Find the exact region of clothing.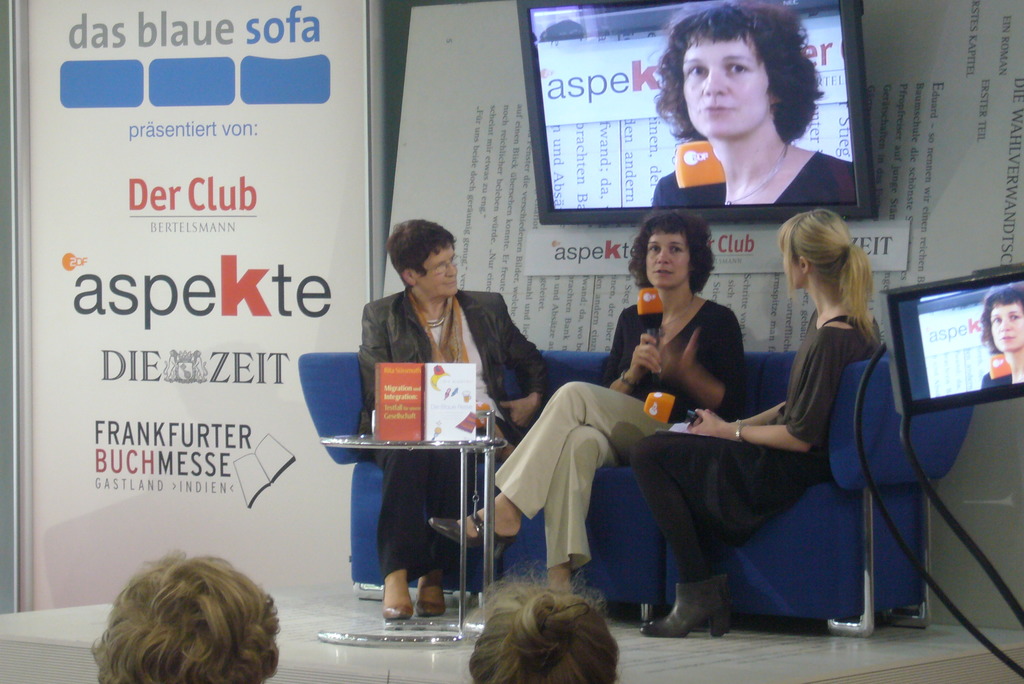
Exact region: bbox=[355, 282, 554, 579].
